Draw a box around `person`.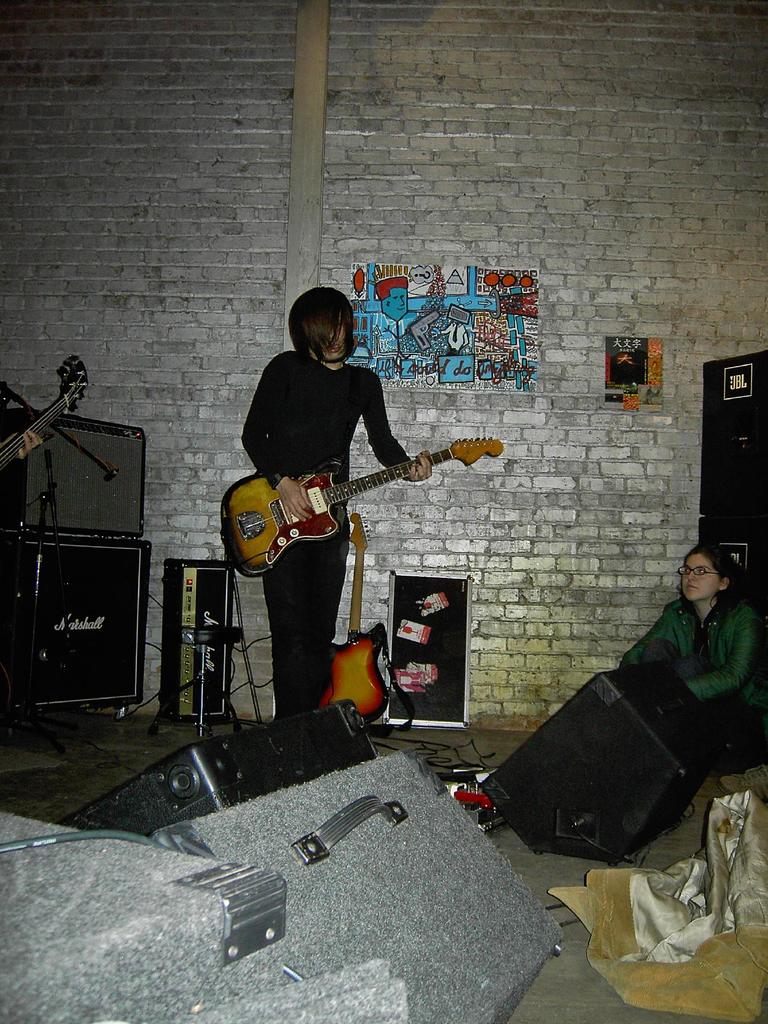
rect(614, 540, 767, 776).
